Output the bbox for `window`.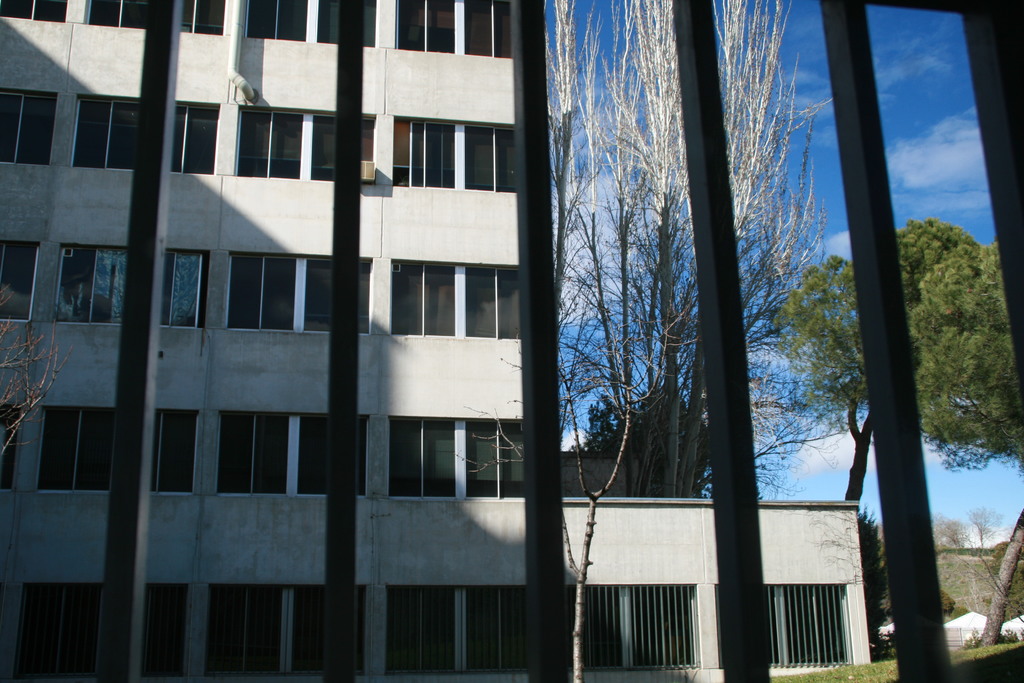
<bbox>161, 245, 205, 330</bbox>.
